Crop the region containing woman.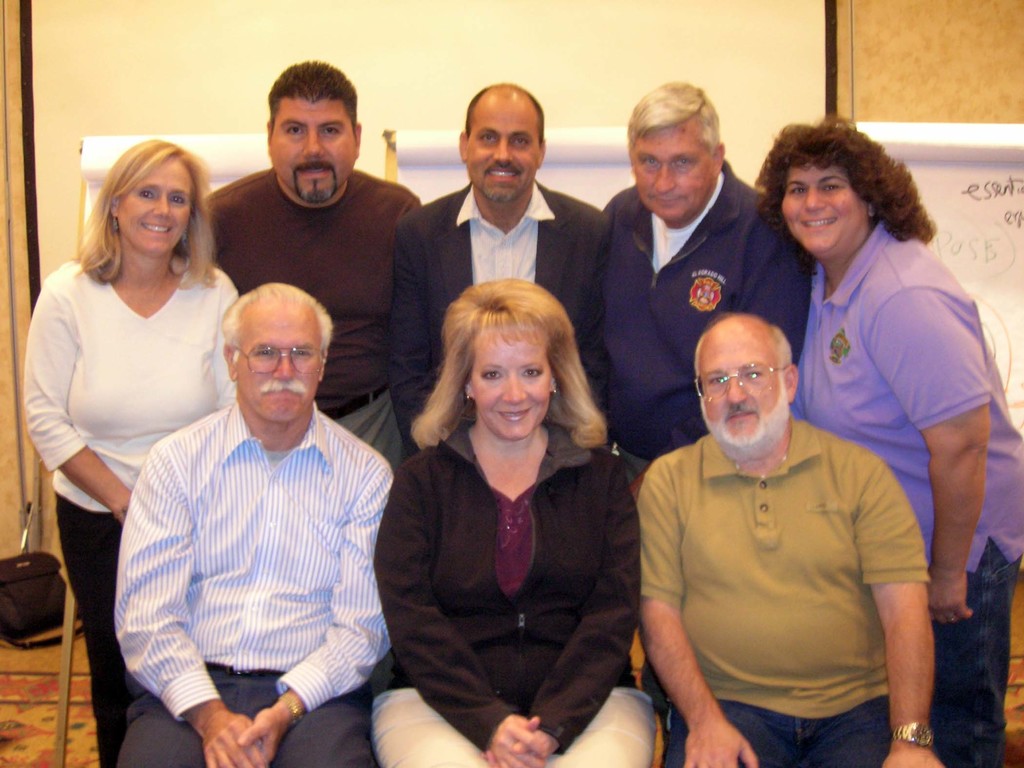
Crop region: BBox(375, 261, 644, 760).
